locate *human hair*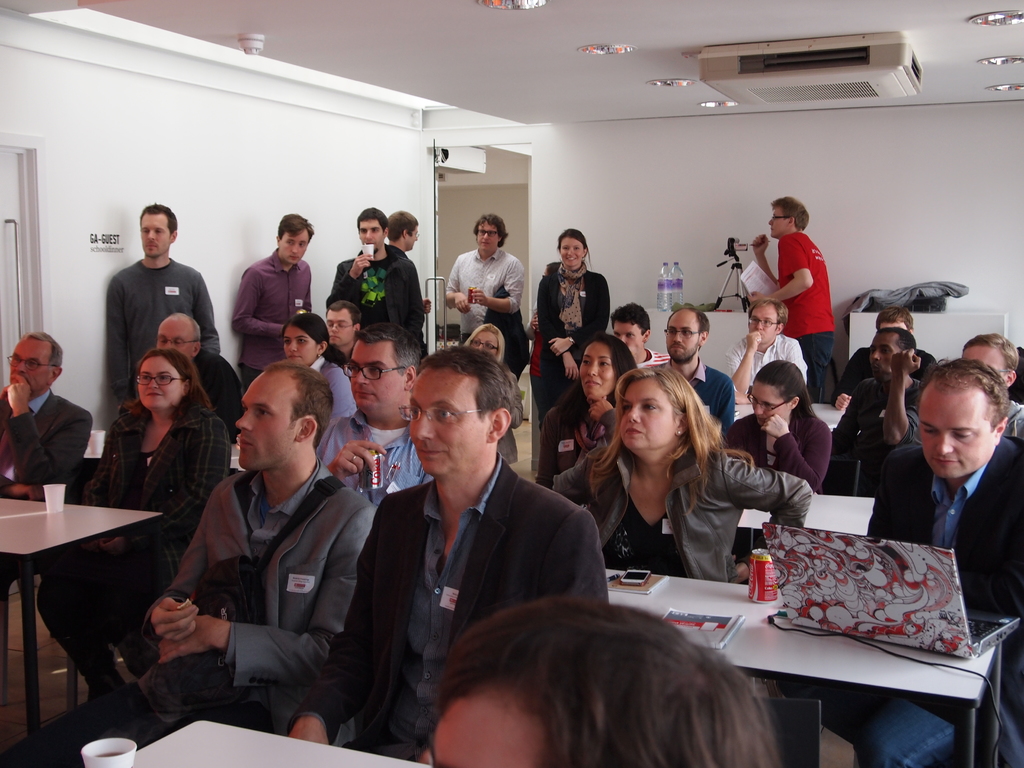
left=612, top=305, right=650, bottom=335
